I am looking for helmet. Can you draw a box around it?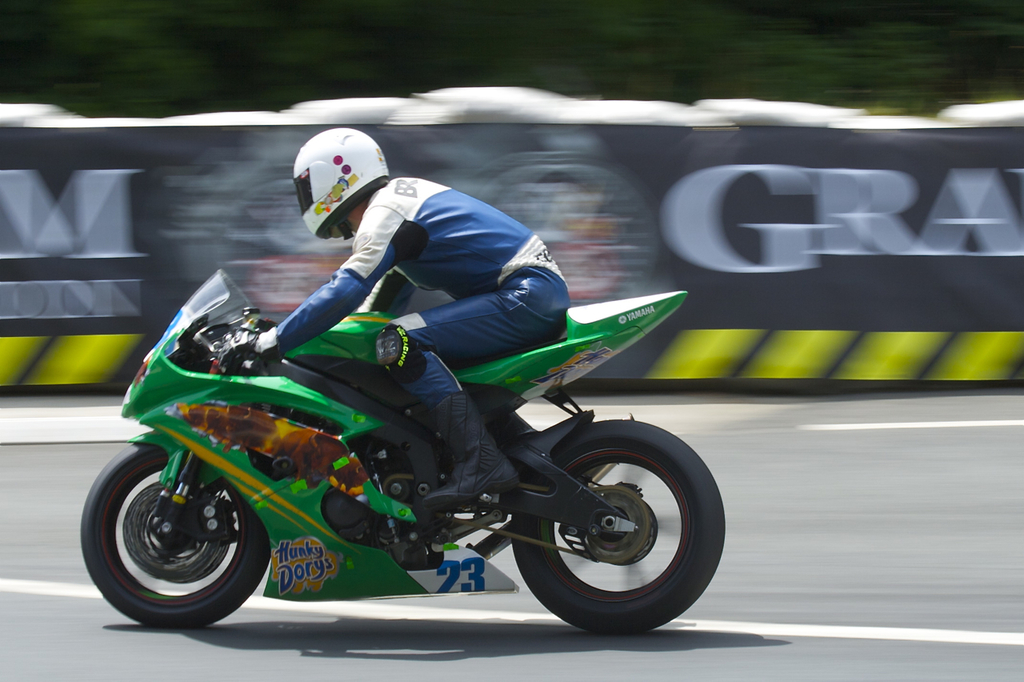
Sure, the bounding box is detection(288, 129, 382, 235).
